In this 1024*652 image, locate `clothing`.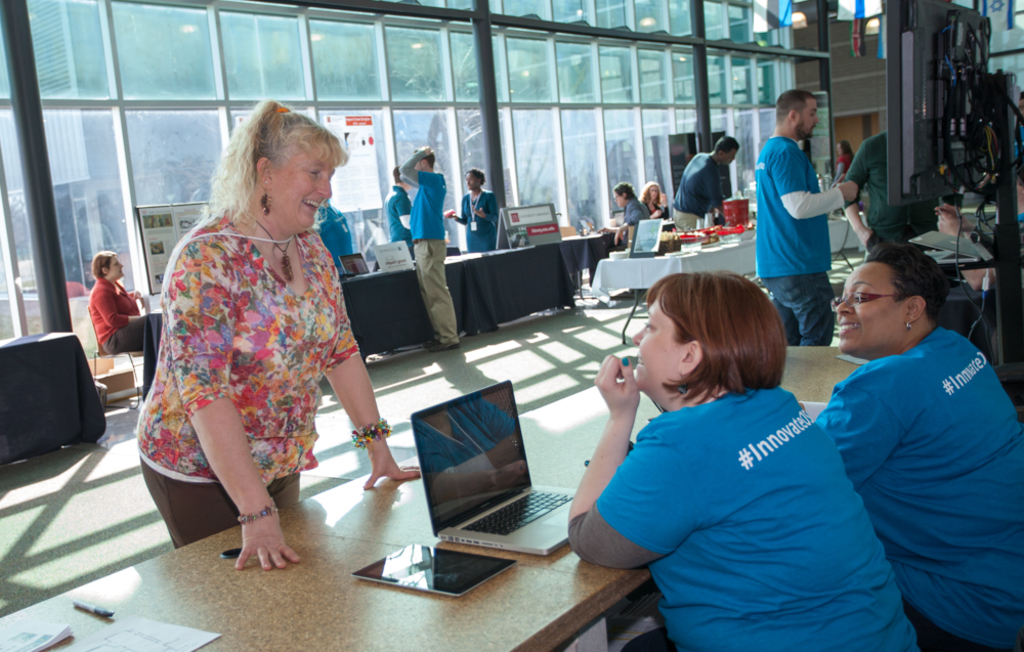
Bounding box: [left=93, top=279, right=167, bottom=401].
